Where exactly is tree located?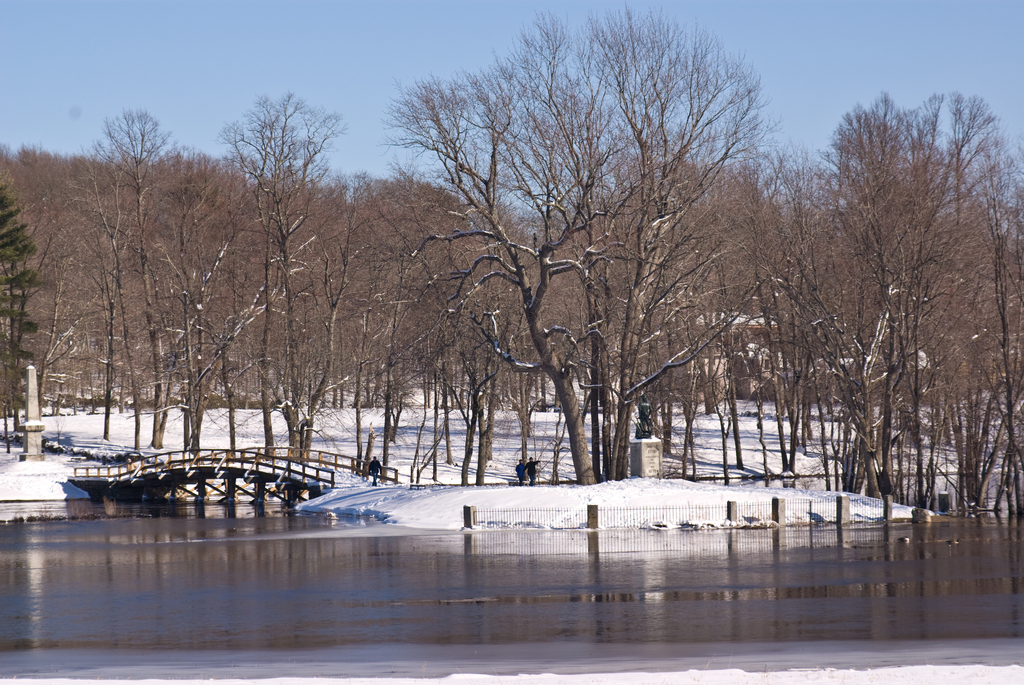
Its bounding box is (377, 0, 766, 486).
